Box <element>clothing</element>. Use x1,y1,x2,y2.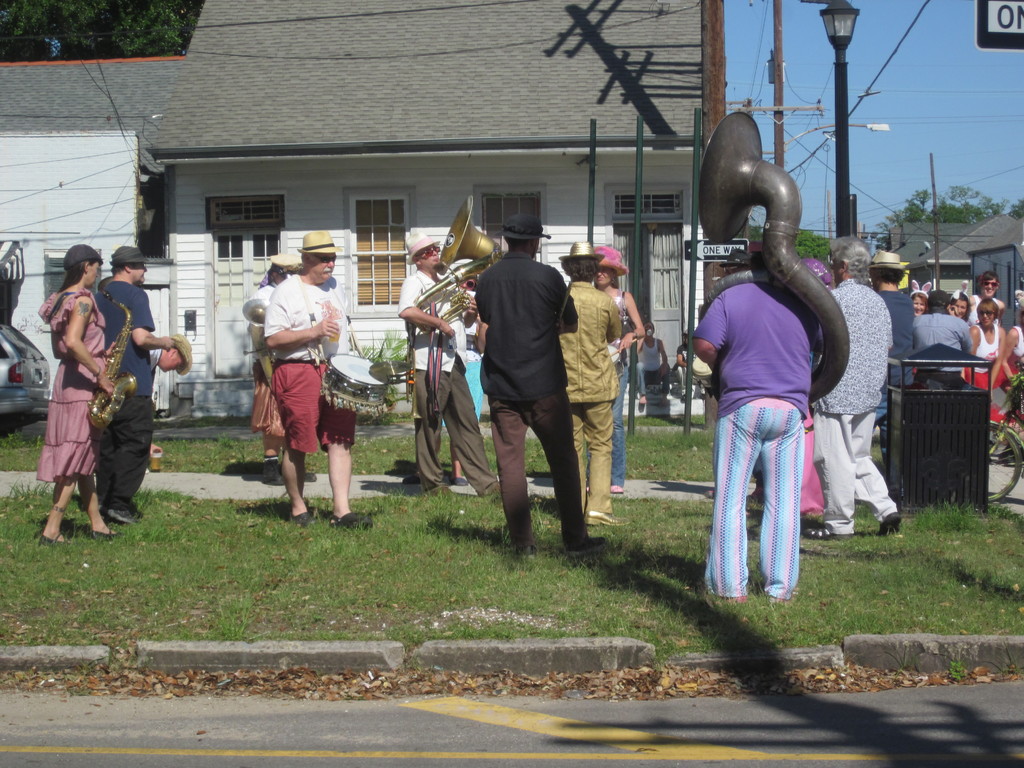
397,264,473,474.
